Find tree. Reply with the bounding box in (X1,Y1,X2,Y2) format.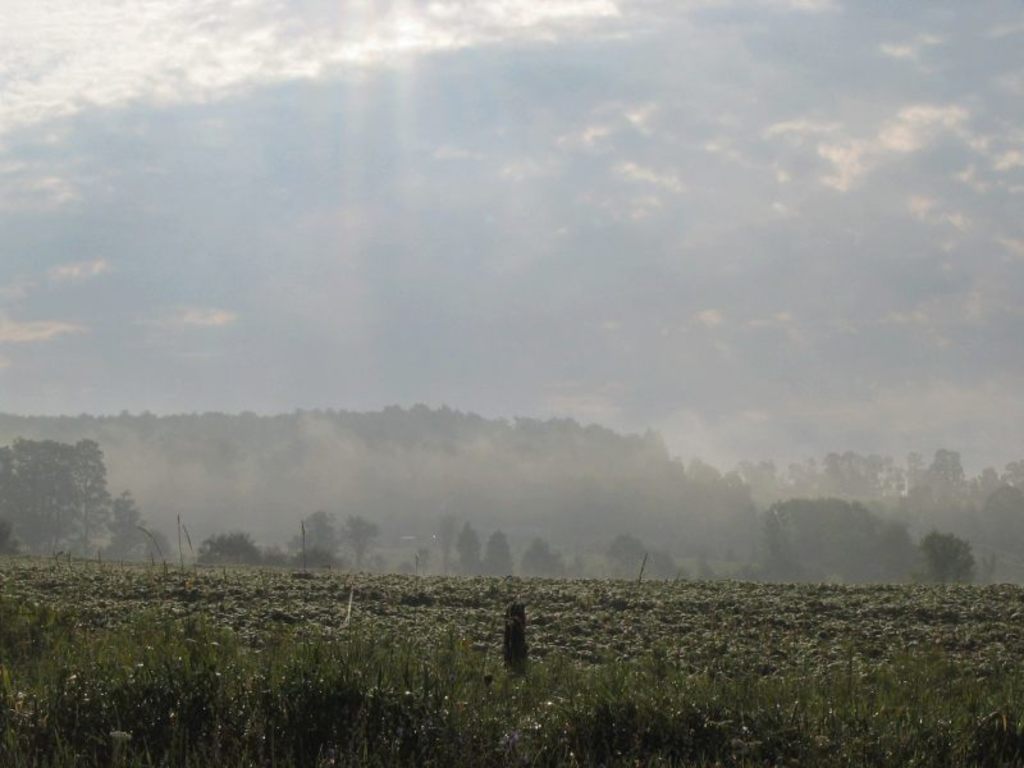
(520,532,573,585).
